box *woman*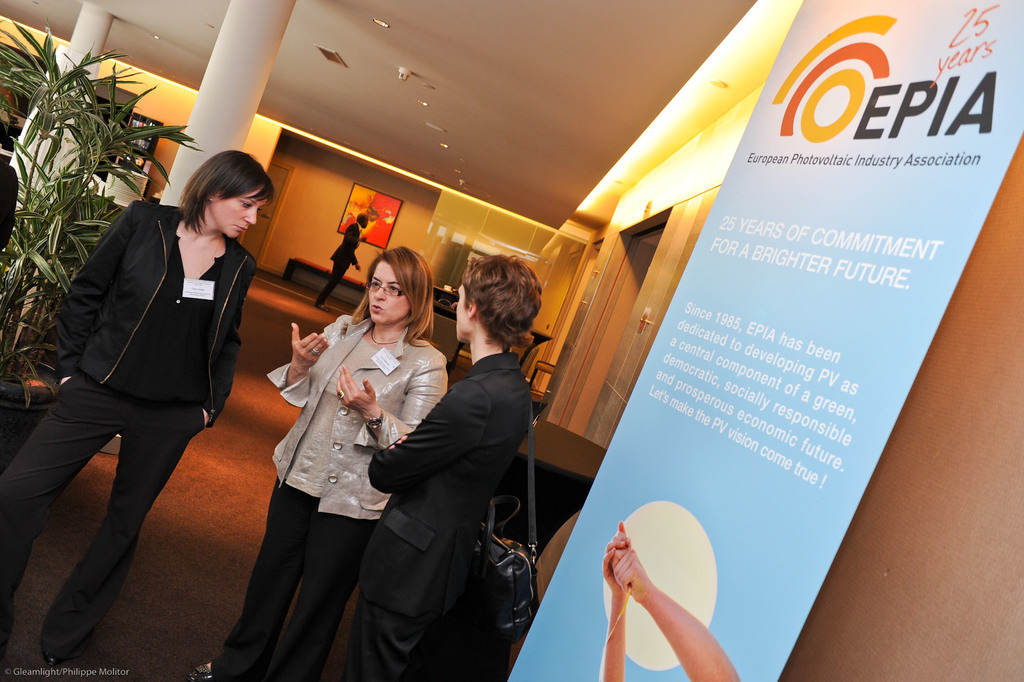
bbox=(0, 151, 276, 668)
